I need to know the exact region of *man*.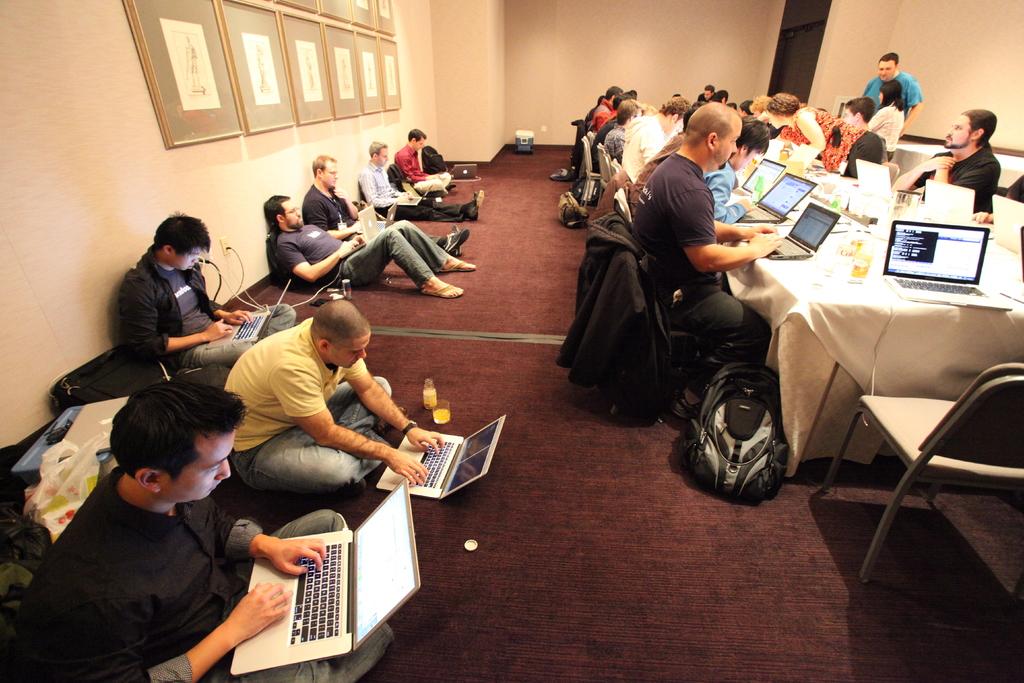
Region: <box>860,53,924,143</box>.
